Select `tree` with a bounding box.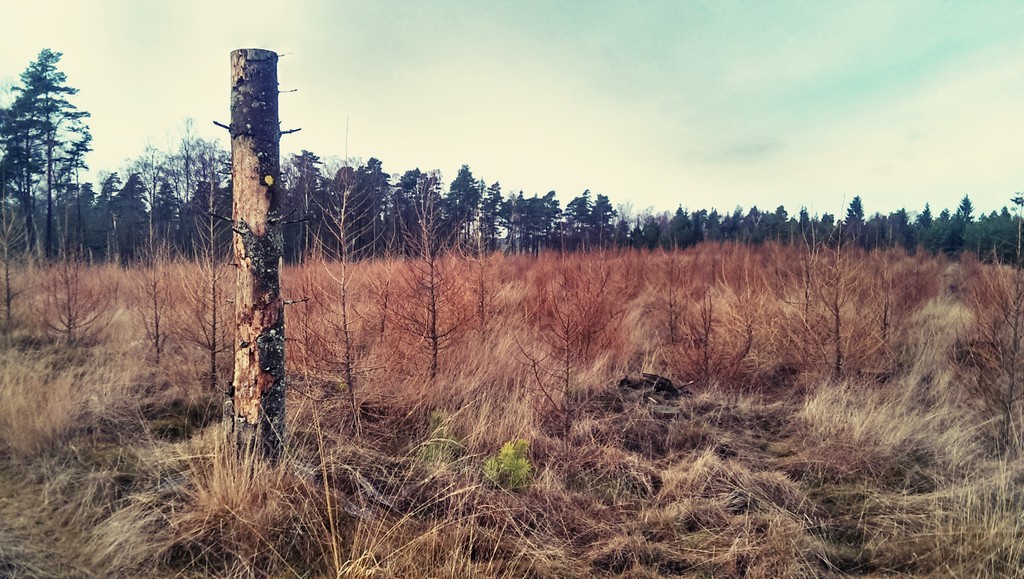
Rect(0, 85, 42, 195).
